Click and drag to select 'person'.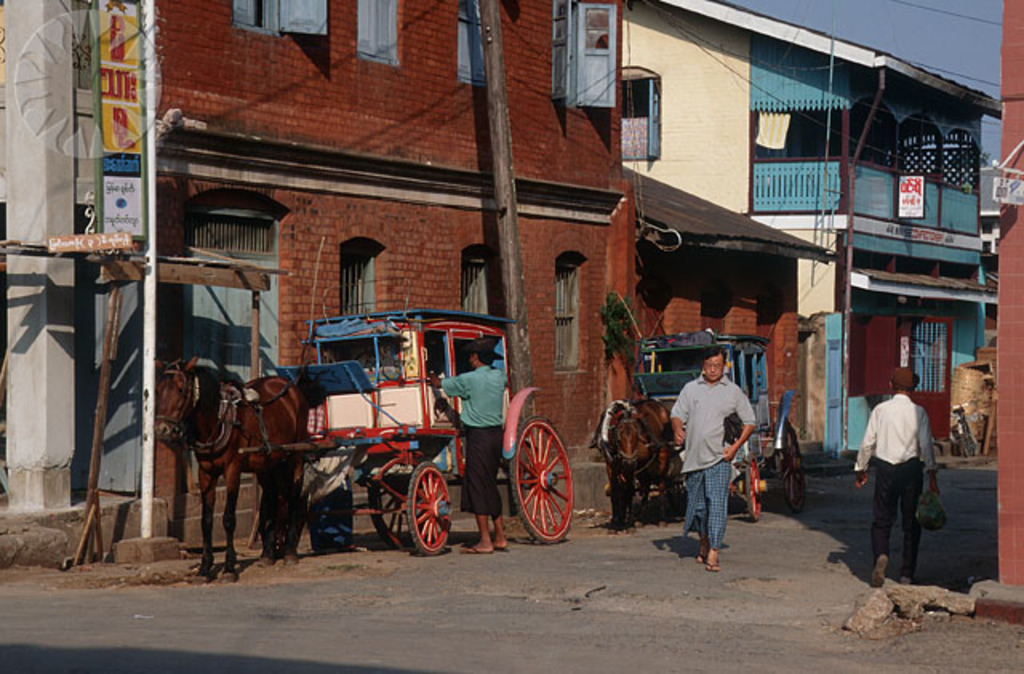
Selection: 666,349,752,575.
